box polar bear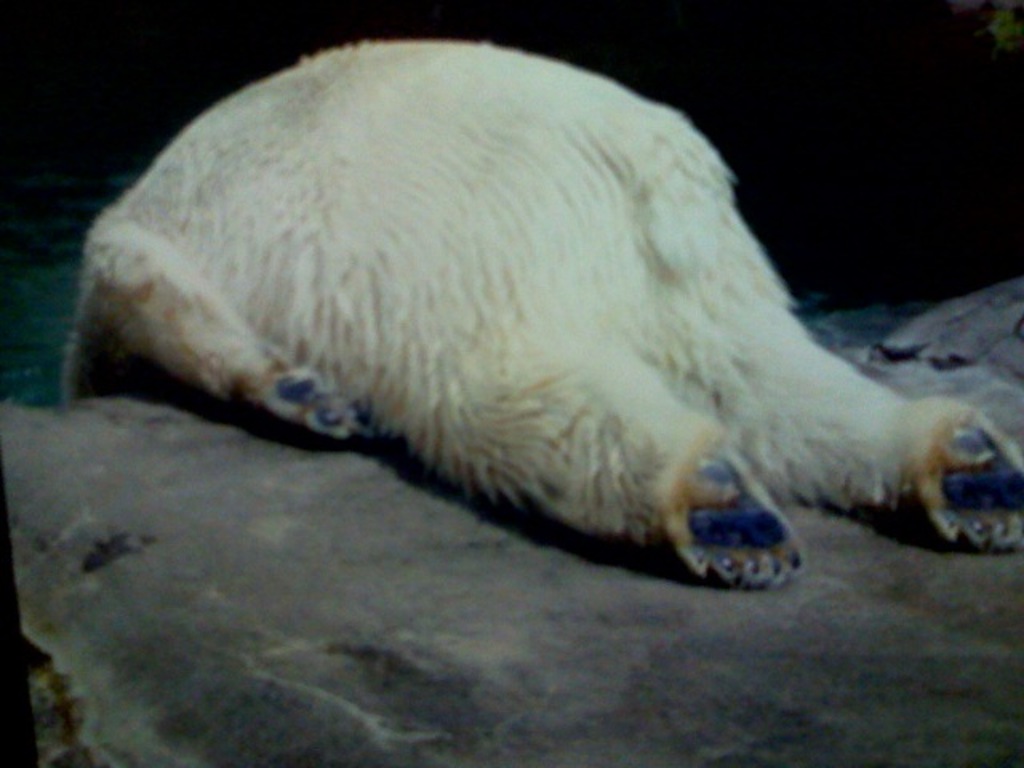
Rect(45, 35, 1022, 597)
